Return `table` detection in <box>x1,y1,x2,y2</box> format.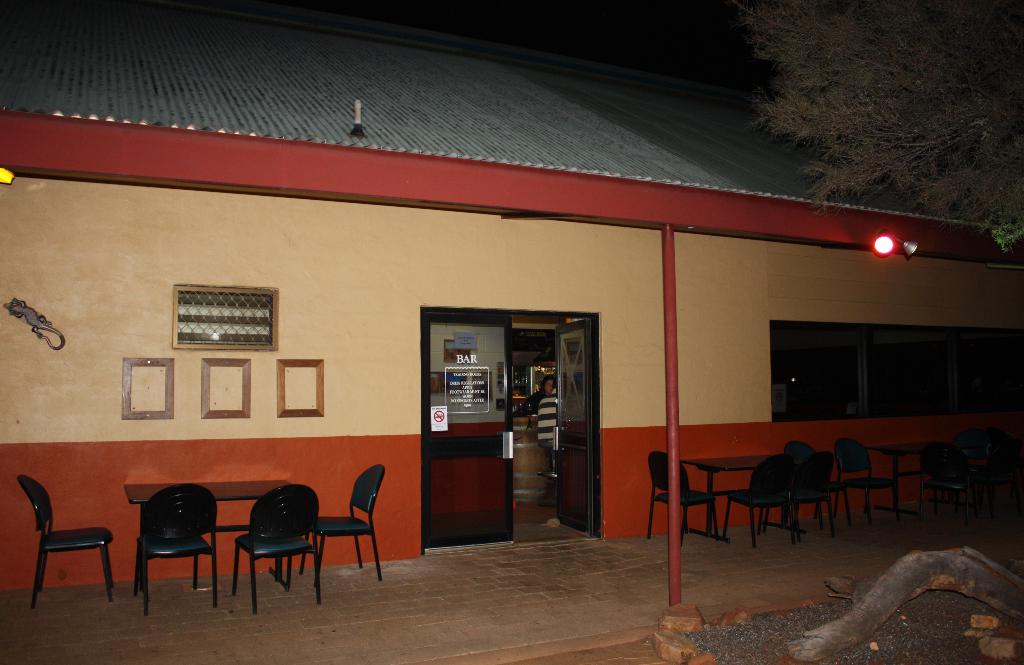
<box>123,476,296,603</box>.
